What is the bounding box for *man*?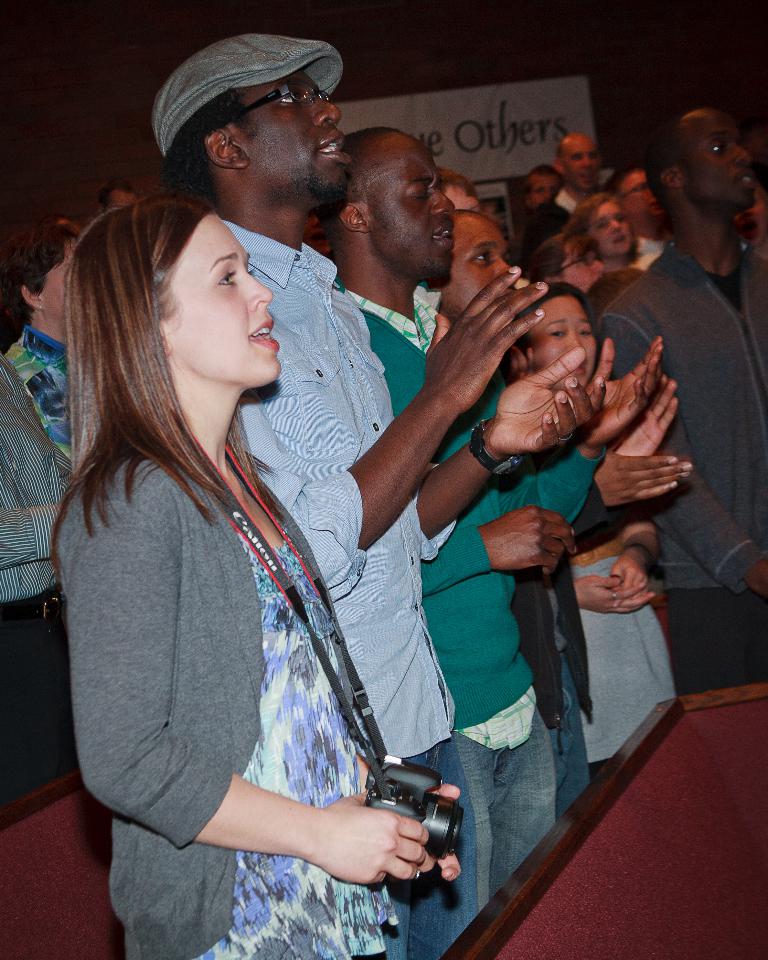
[590, 104, 767, 692].
